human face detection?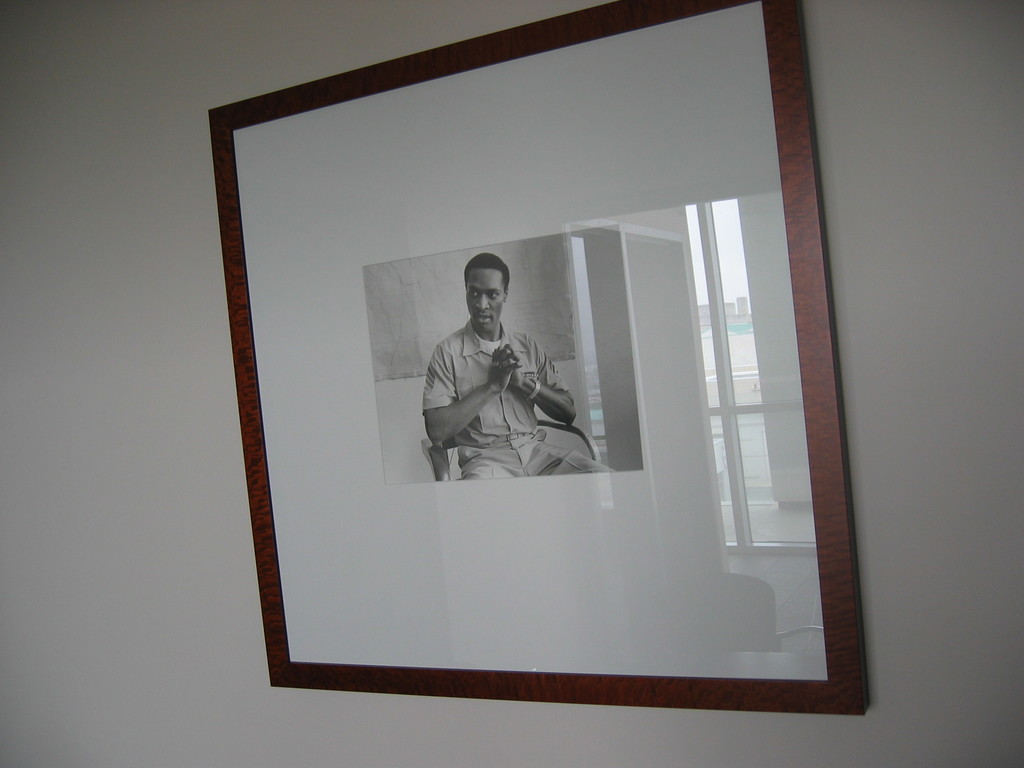
(left=465, top=266, right=508, bottom=332)
